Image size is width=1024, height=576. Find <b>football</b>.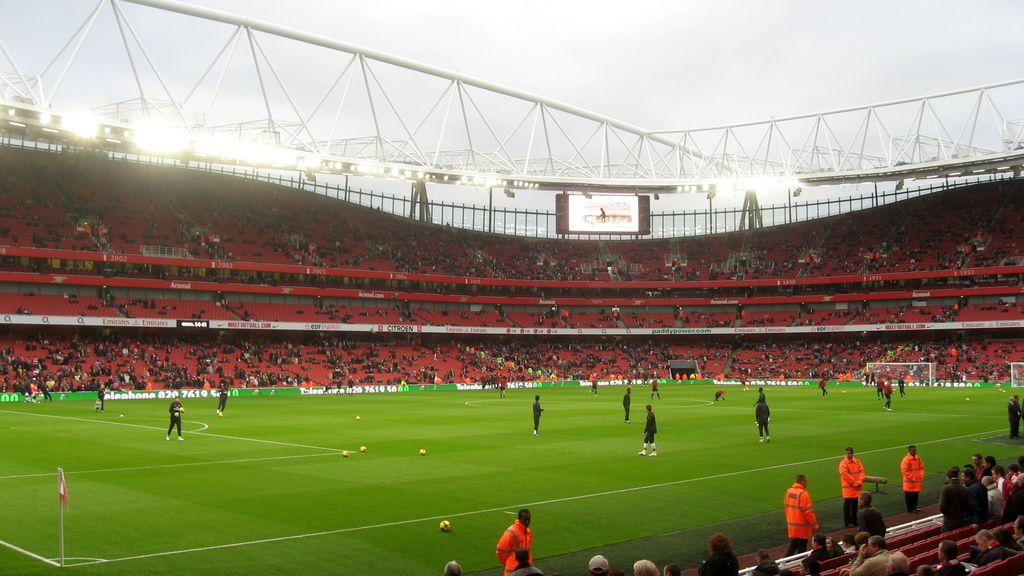
Rect(177, 406, 187, 417).
